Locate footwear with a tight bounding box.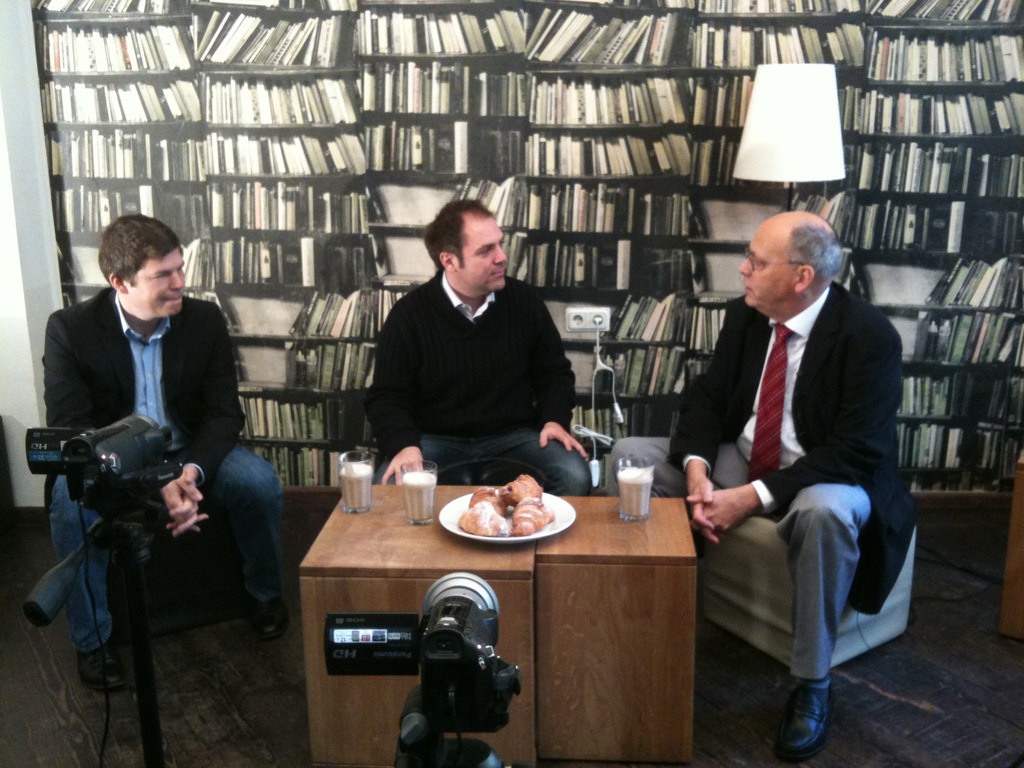
left=778, top=679, right=833, bottom=764.
